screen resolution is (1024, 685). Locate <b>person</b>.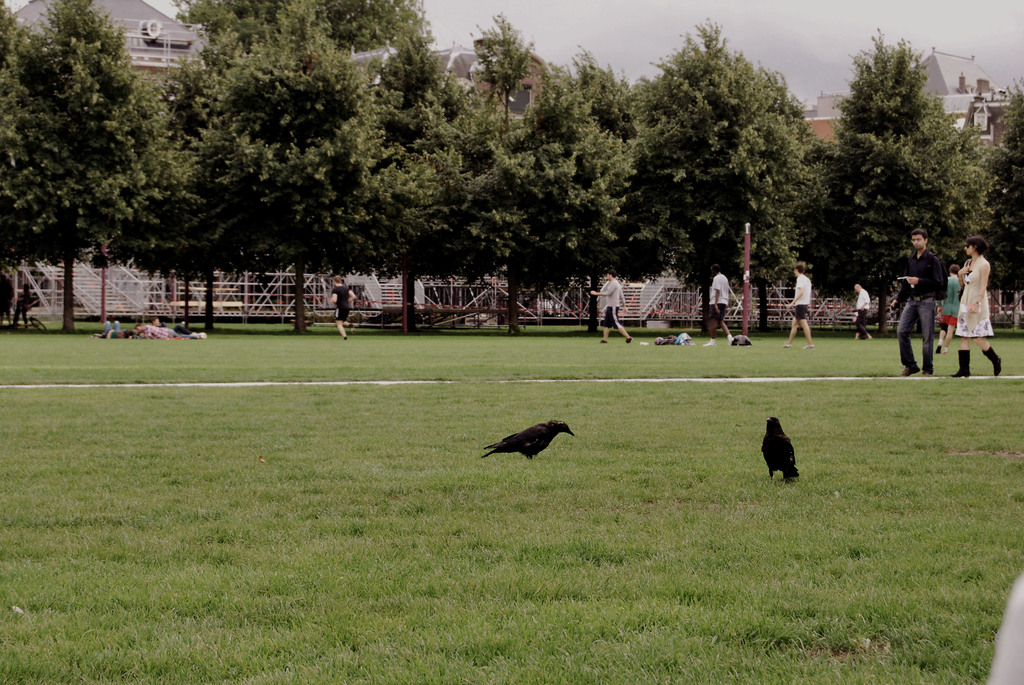
846/283/875/342.
